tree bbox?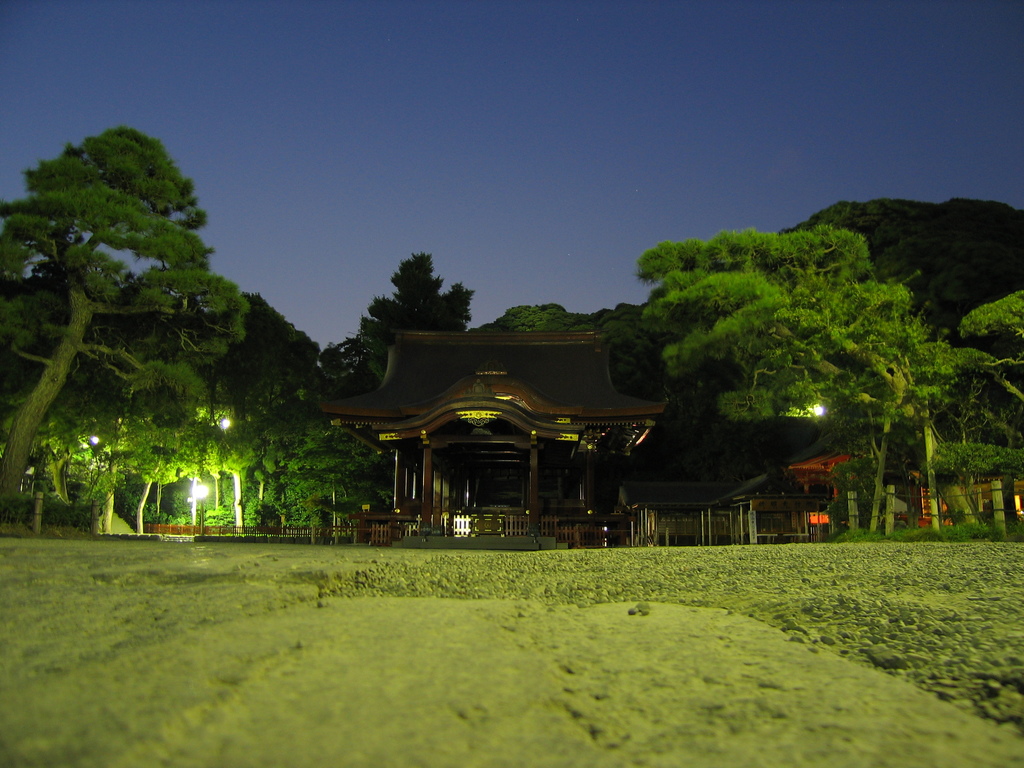
[left=958, top=284, right=1023, bottom=379]
